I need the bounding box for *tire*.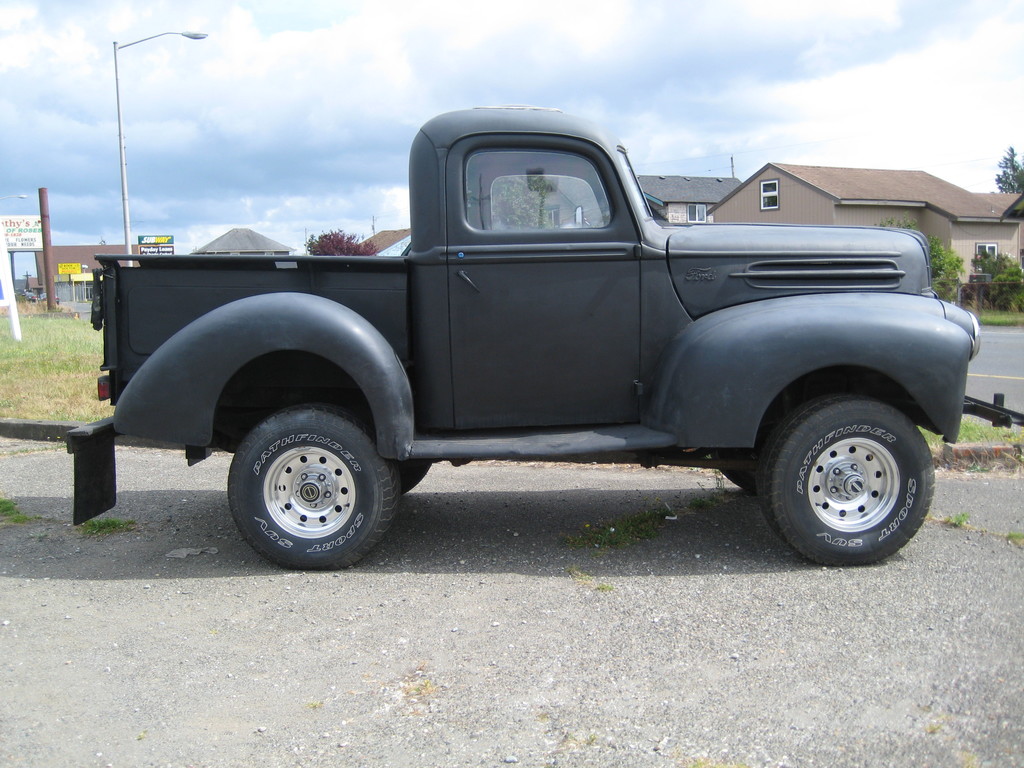
Here it is: rect(751, 373, 936, 561).
